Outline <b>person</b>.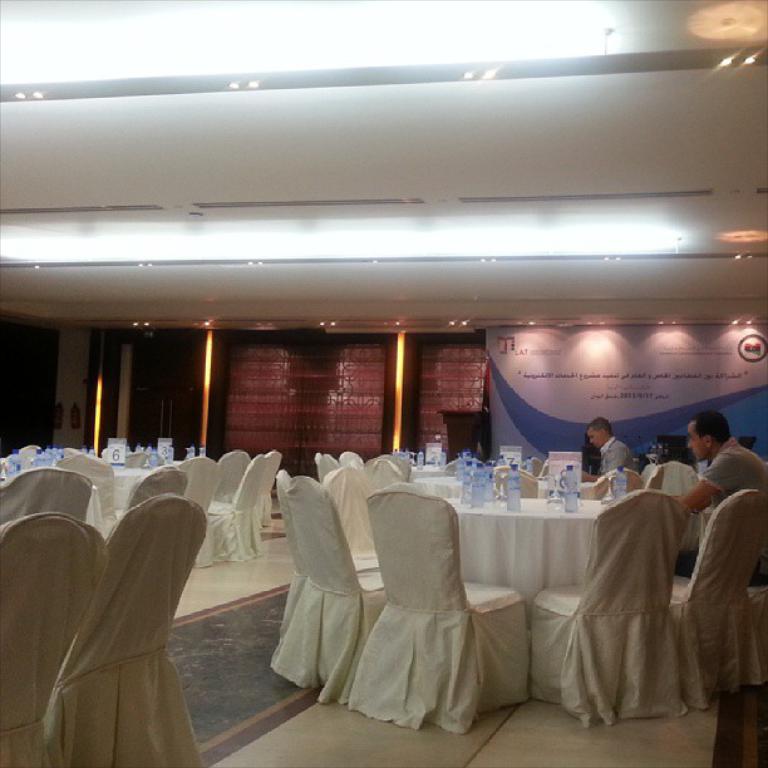
Outline: rect(582, 417, 637, 483).
